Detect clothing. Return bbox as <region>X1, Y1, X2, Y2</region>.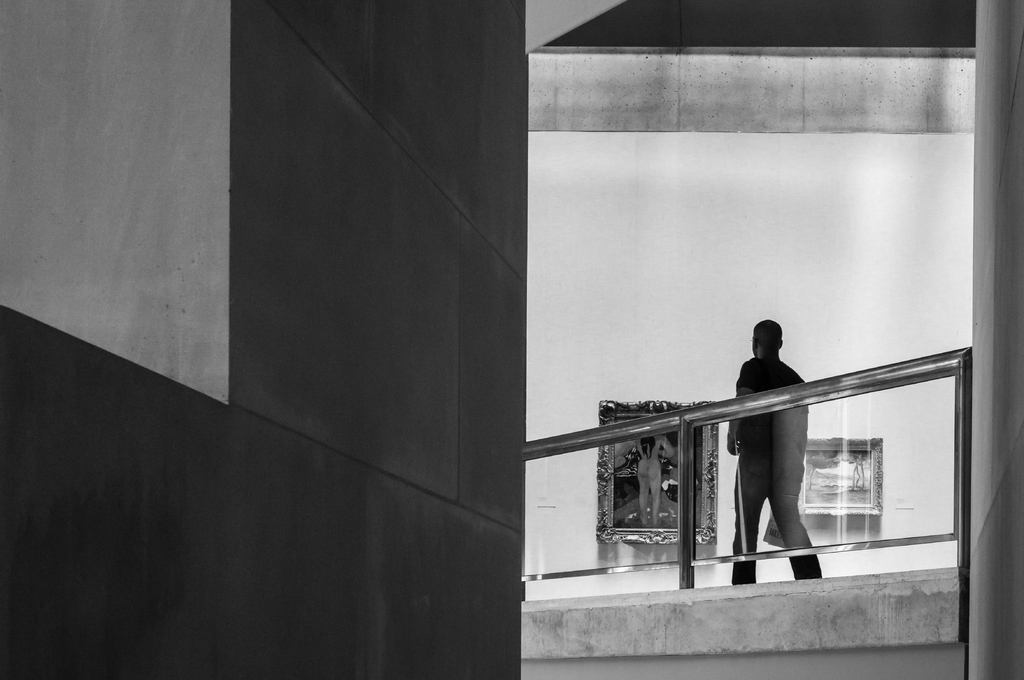
<region>730, 360, 820, 580</region>.
